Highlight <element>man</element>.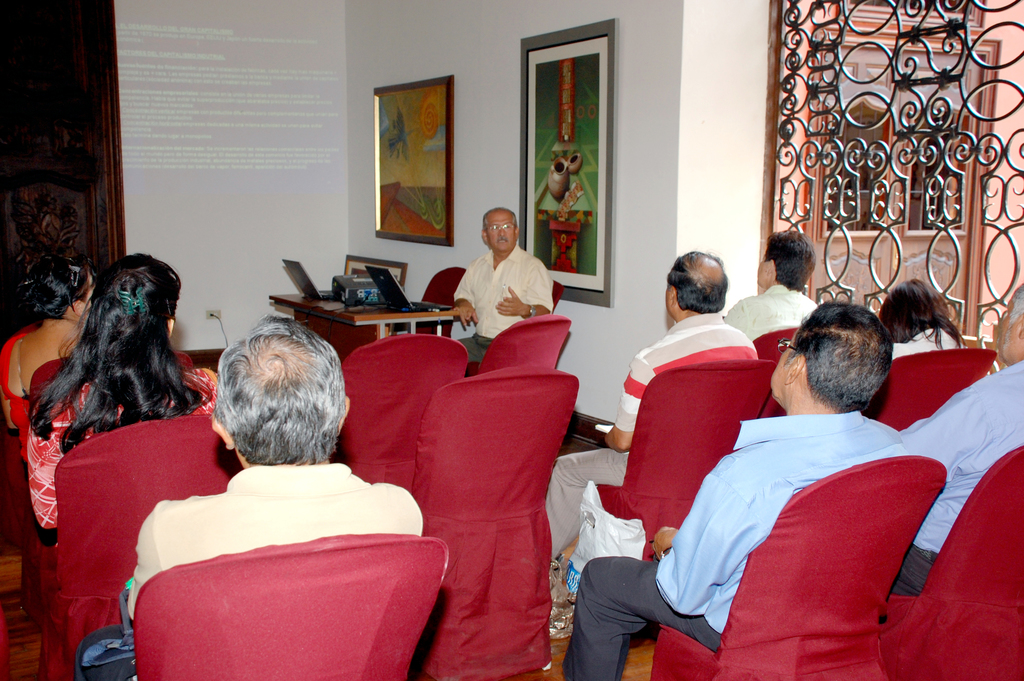
Highlighted region: [447, 208, 564, 352].
